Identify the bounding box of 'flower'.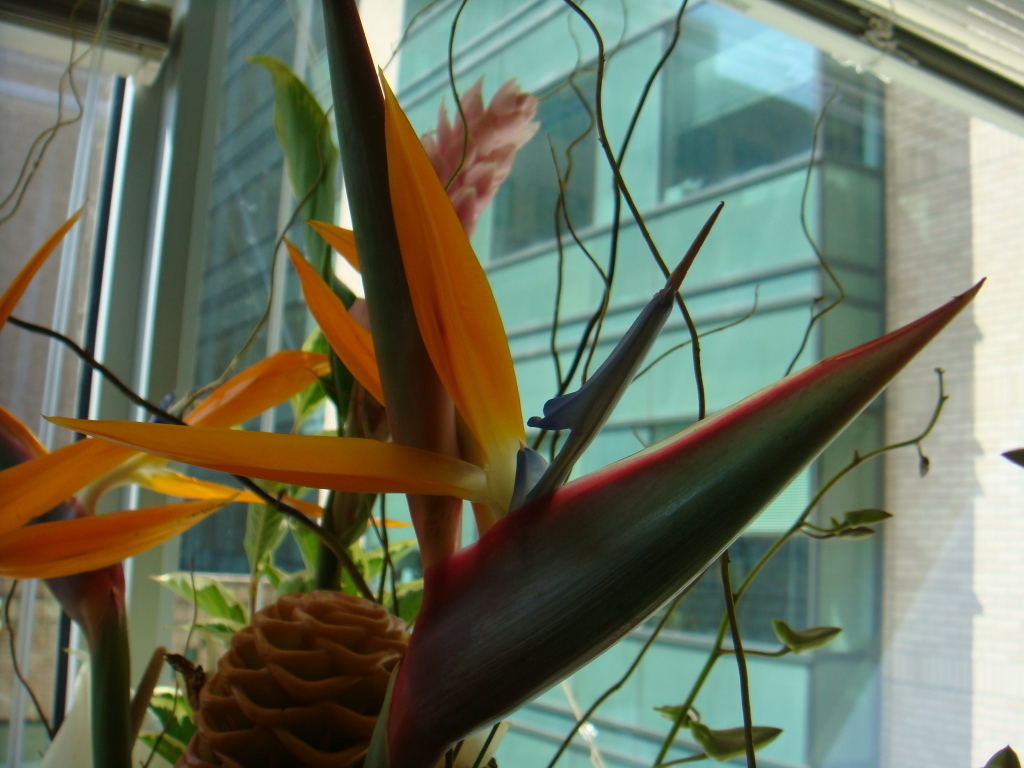
bbox=[47, 70, 982, 754].
